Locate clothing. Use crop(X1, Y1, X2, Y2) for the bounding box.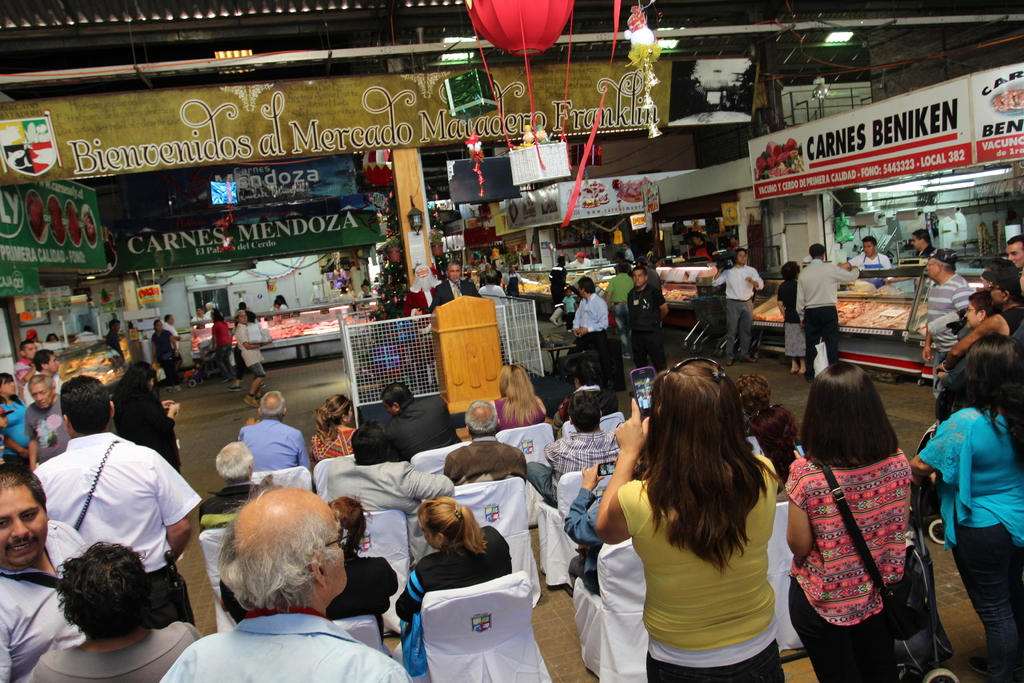
crop(31, 432, 202, 623).
